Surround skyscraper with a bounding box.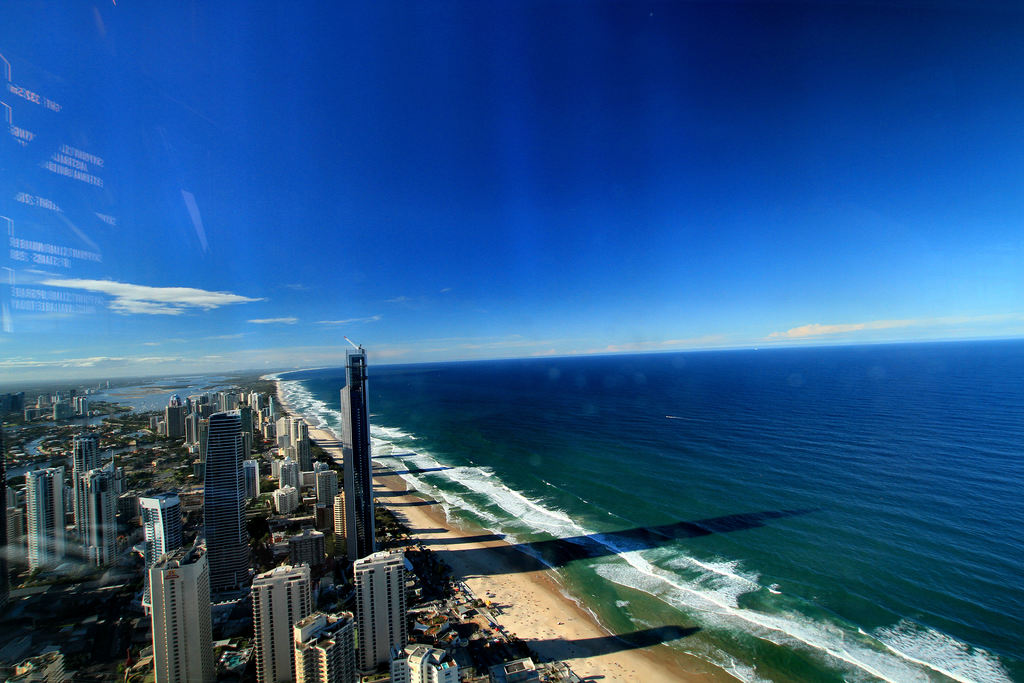
(218, 390, 286, 438).
